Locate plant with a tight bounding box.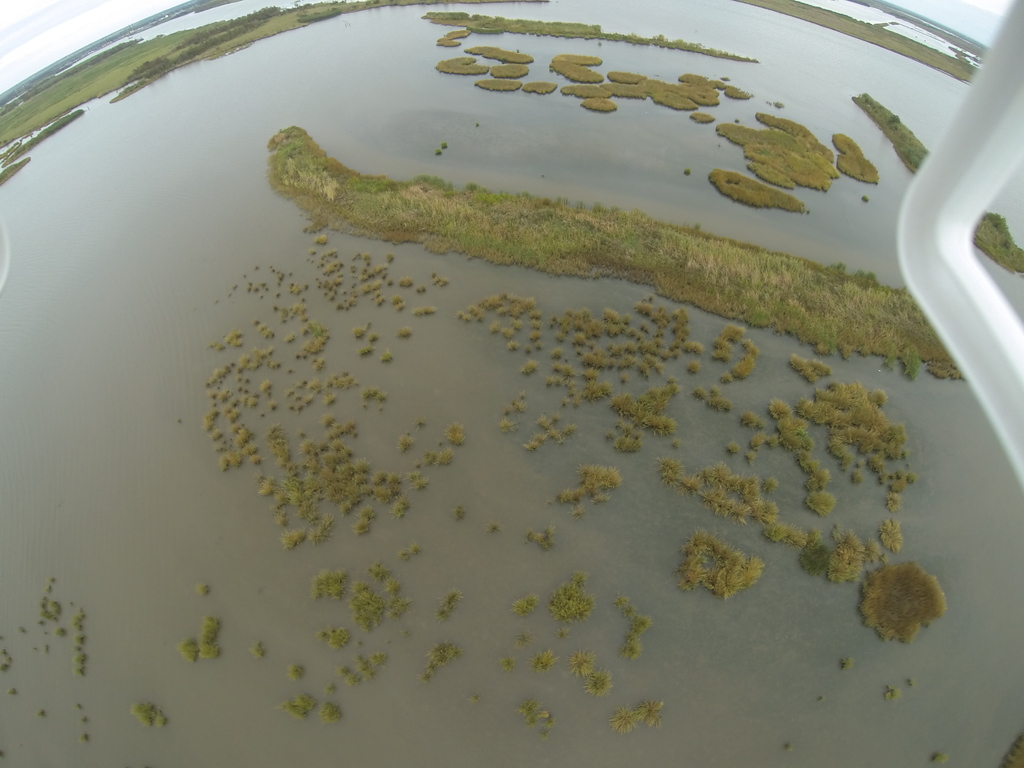
bbox=[505, 594, 536, 619].
